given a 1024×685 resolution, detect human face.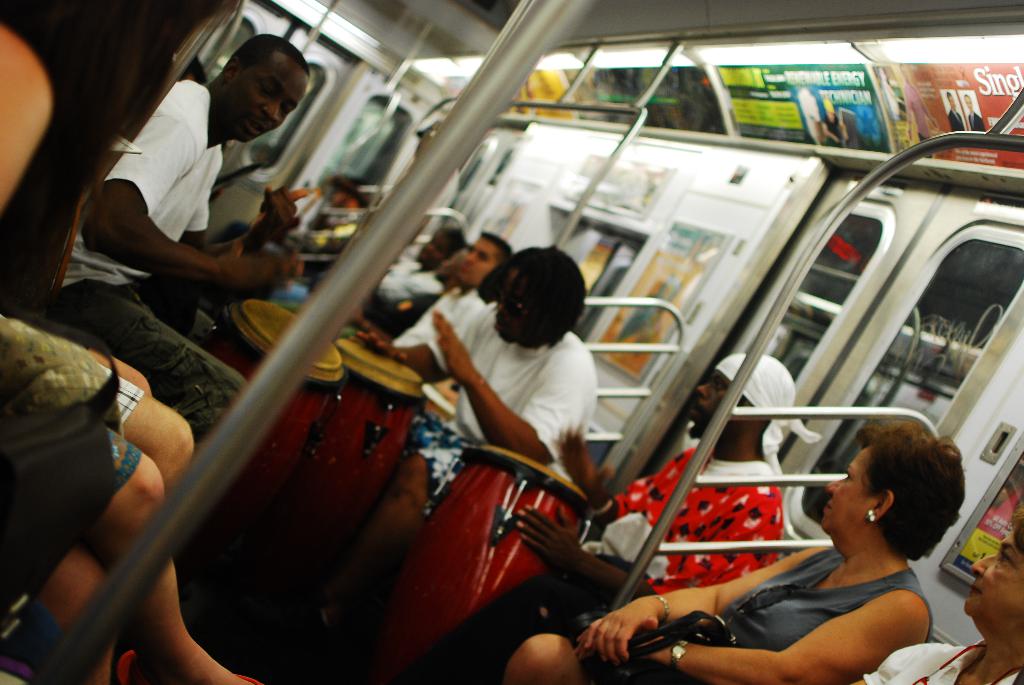
x1=832 y1=459 x2=873 y2=534.
